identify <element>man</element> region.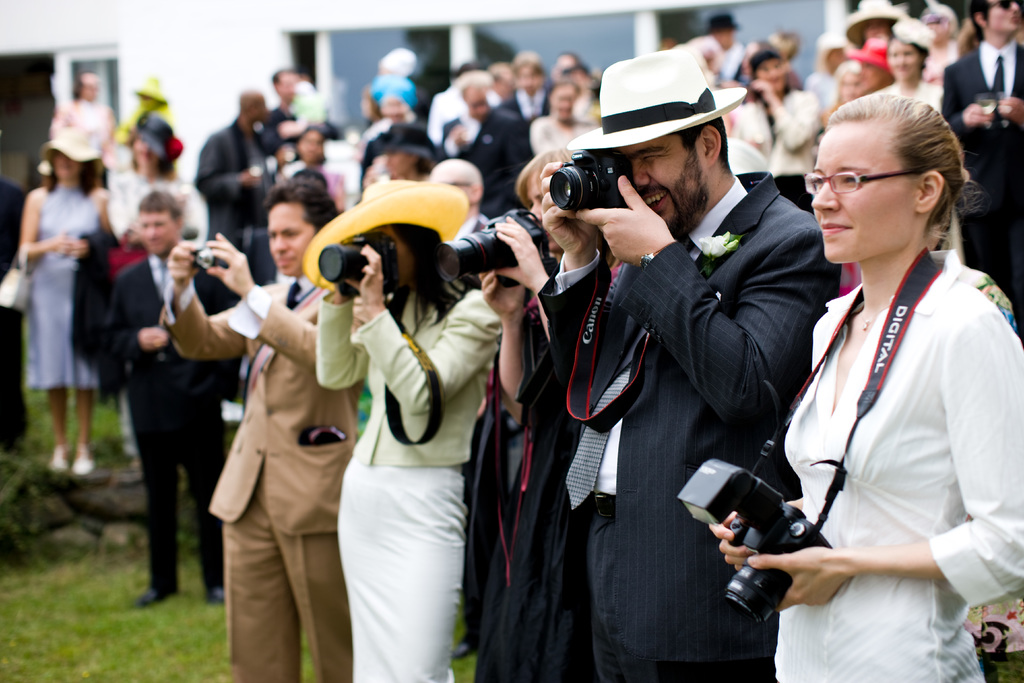
Region: bbox(532, 79, 833, 682).
